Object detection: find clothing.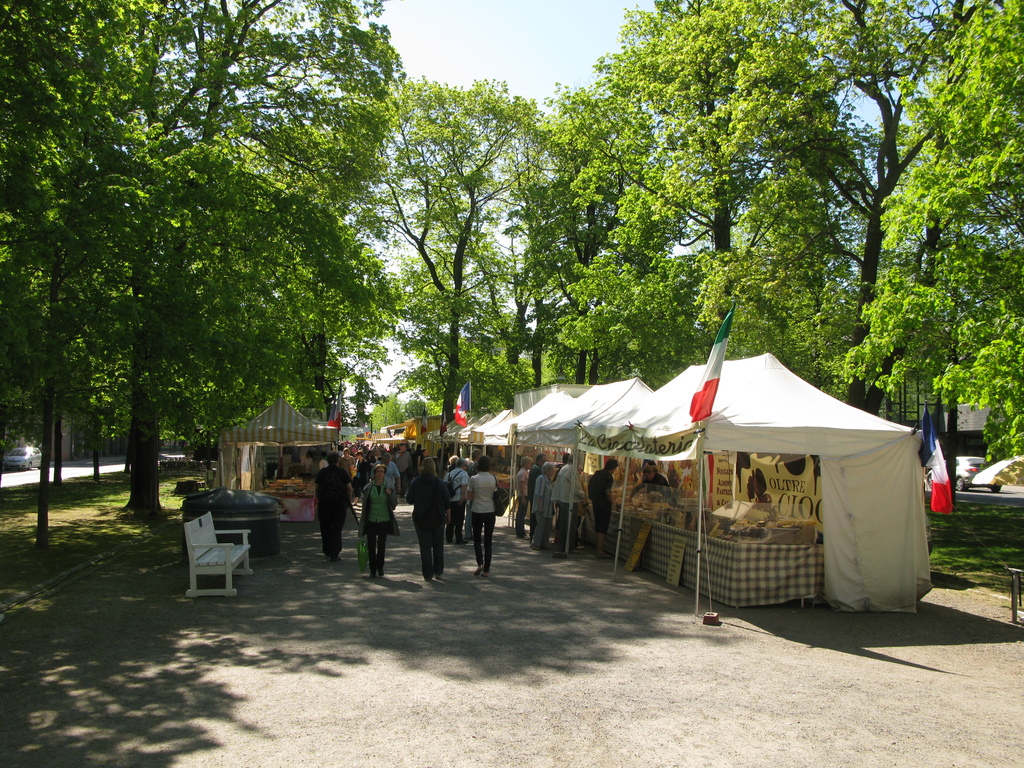
bbox(310, 466, 344, 556).
